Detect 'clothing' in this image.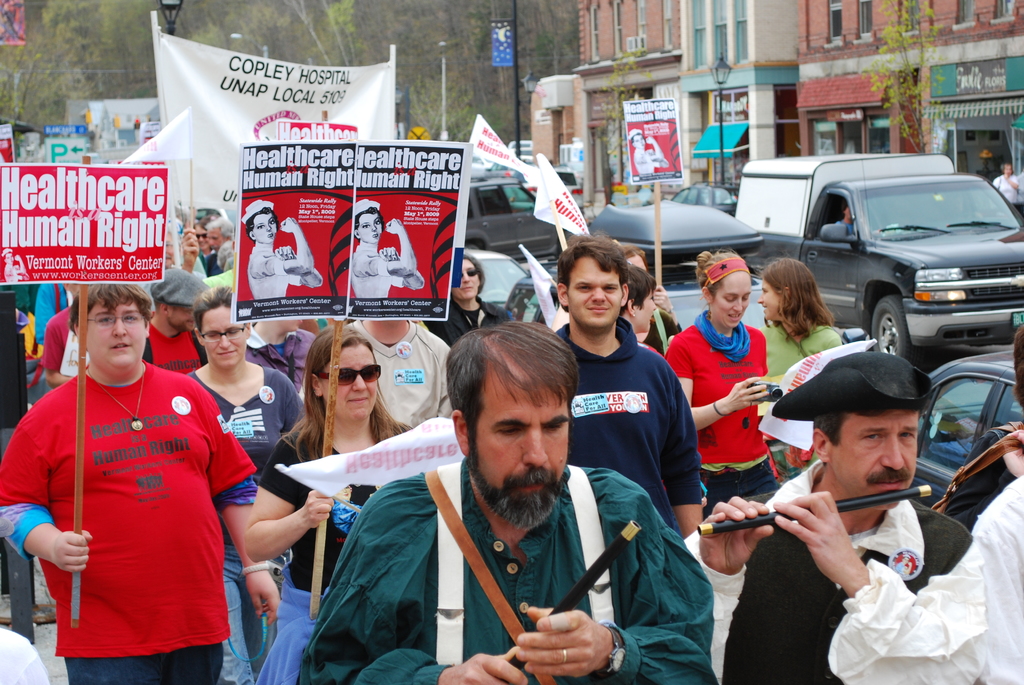
Detection: select_region(186, 372, 326, 681).
